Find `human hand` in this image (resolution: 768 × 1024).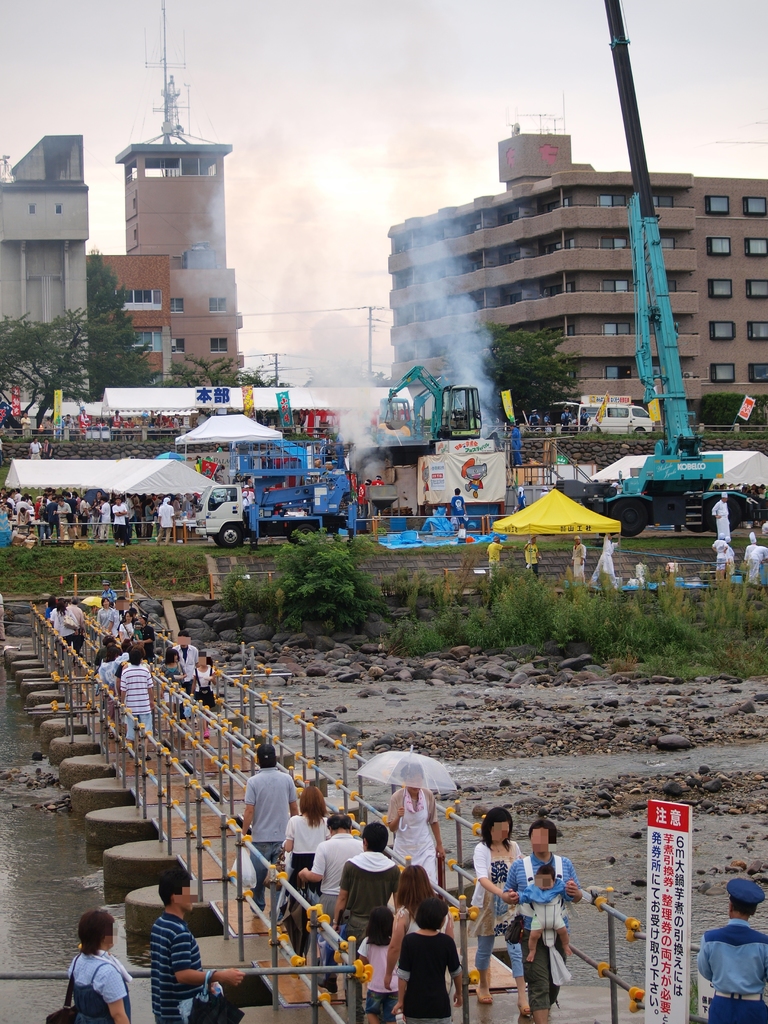
<region>391, 1005, 400, 1018</region>.
